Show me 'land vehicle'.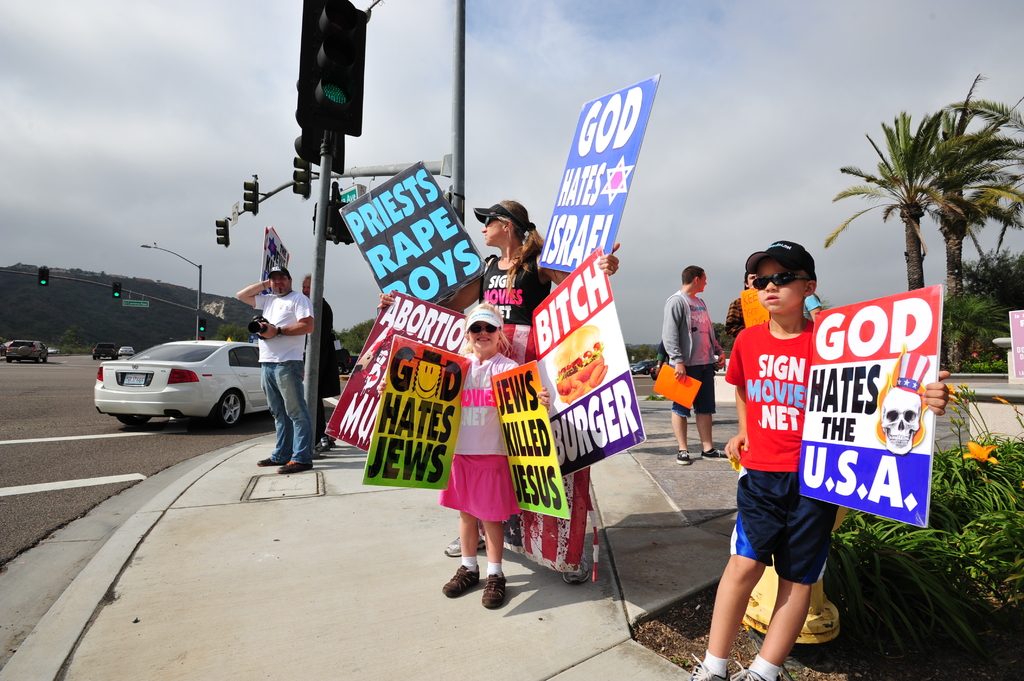
'land vehicle' is here: pyautogui.locateOnScreen(101, 329, 270, 432).
